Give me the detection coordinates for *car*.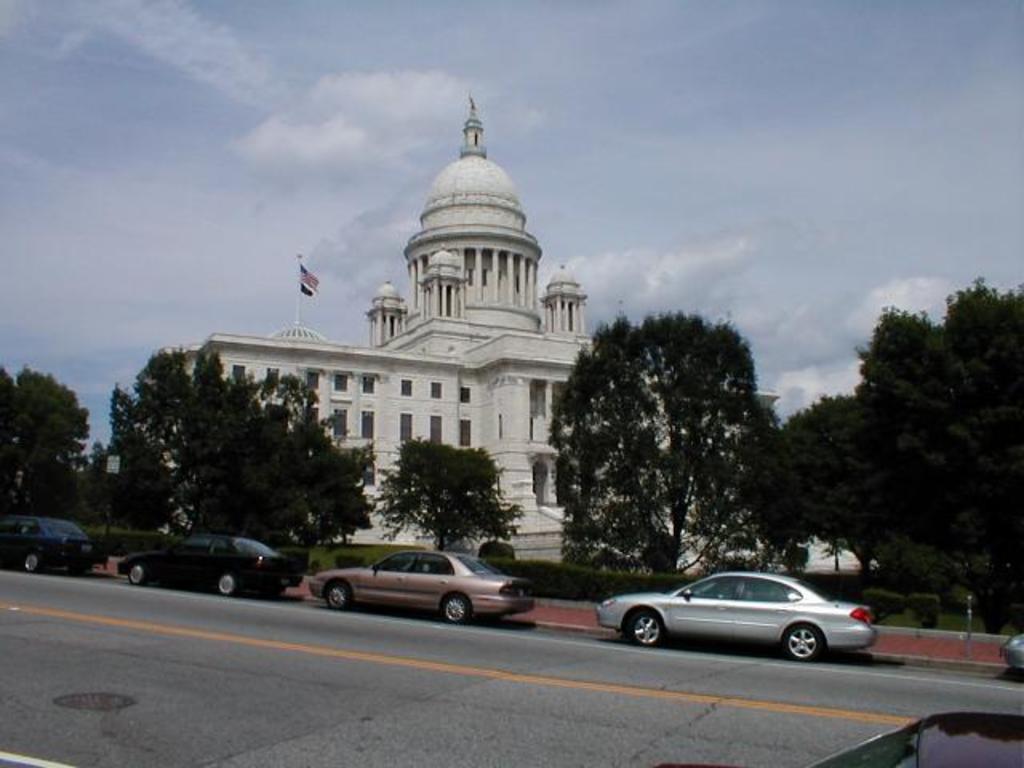
<region>298, 544, 536, 626</region>.
